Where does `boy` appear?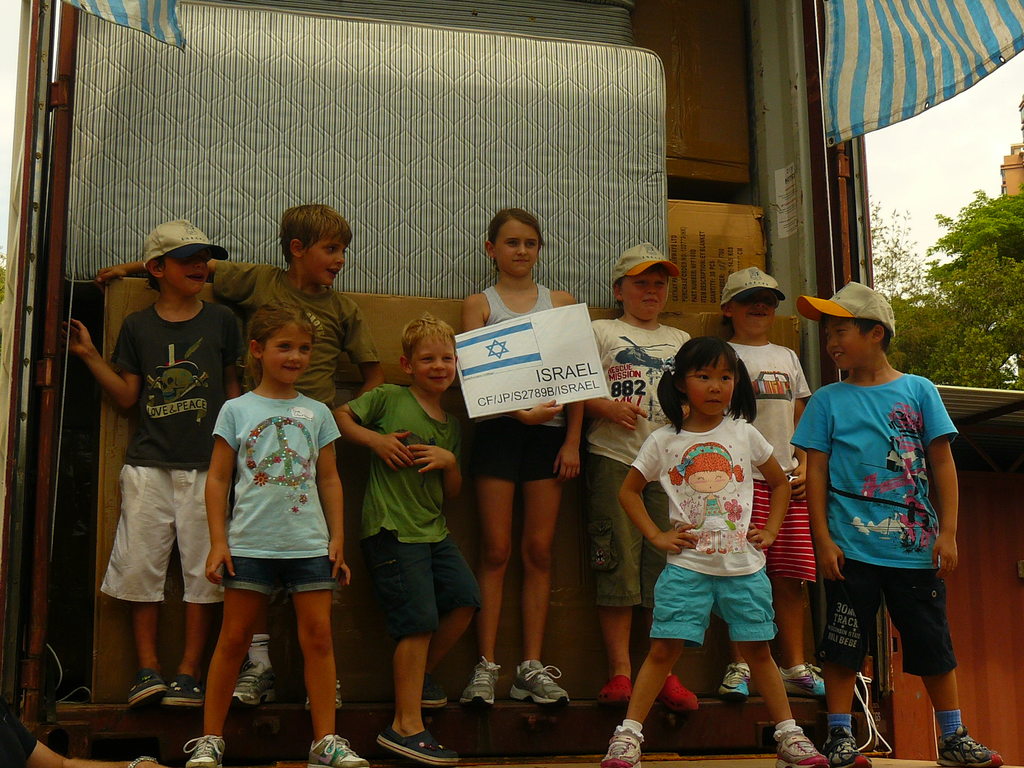
Appears at locate(566, 241, 708, 712).
